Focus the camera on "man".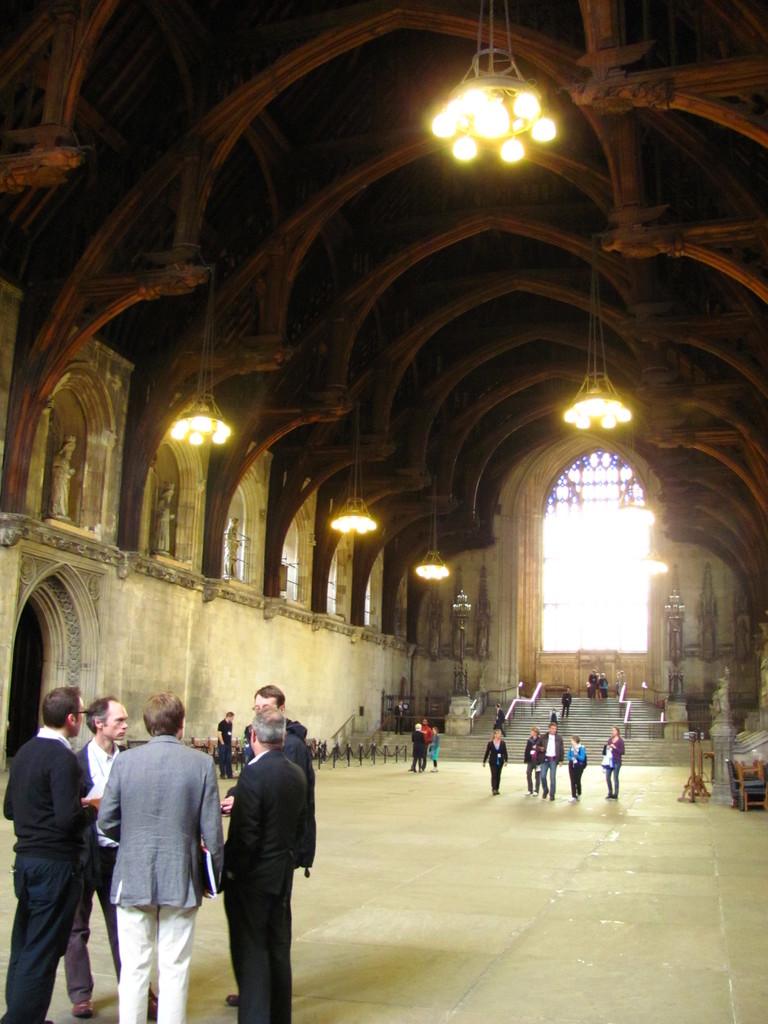
Focus region: [x1=2, y1=685, x2=97, y2=1023].
